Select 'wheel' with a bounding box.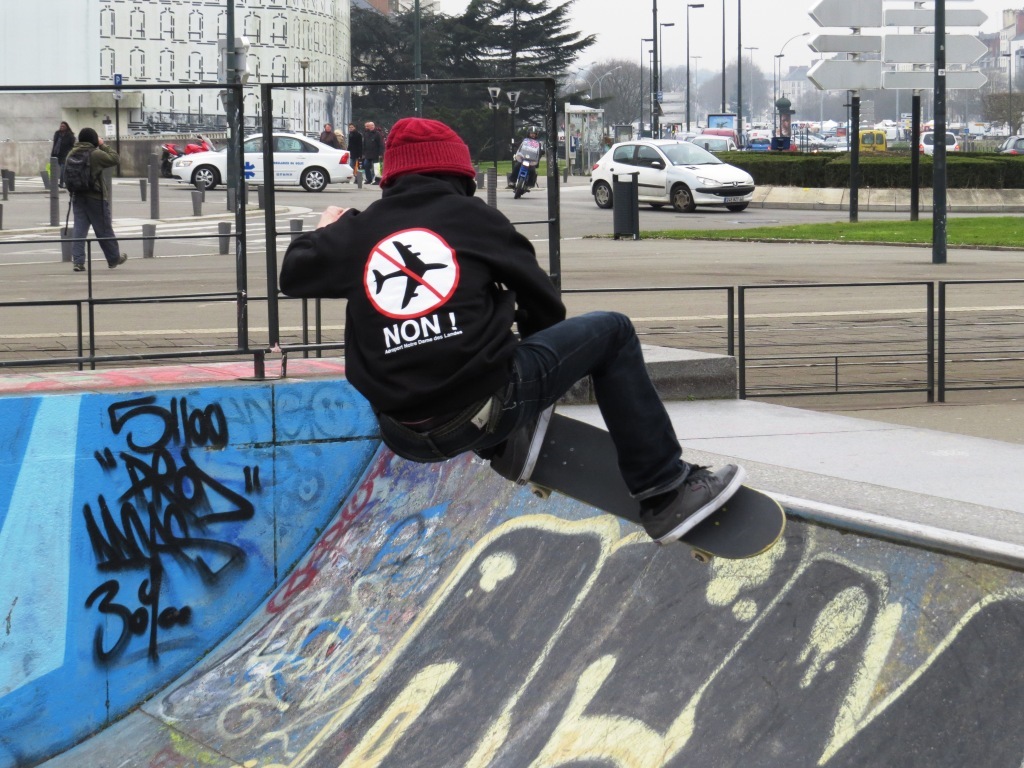
select_region(670, 184, 698, 212).
